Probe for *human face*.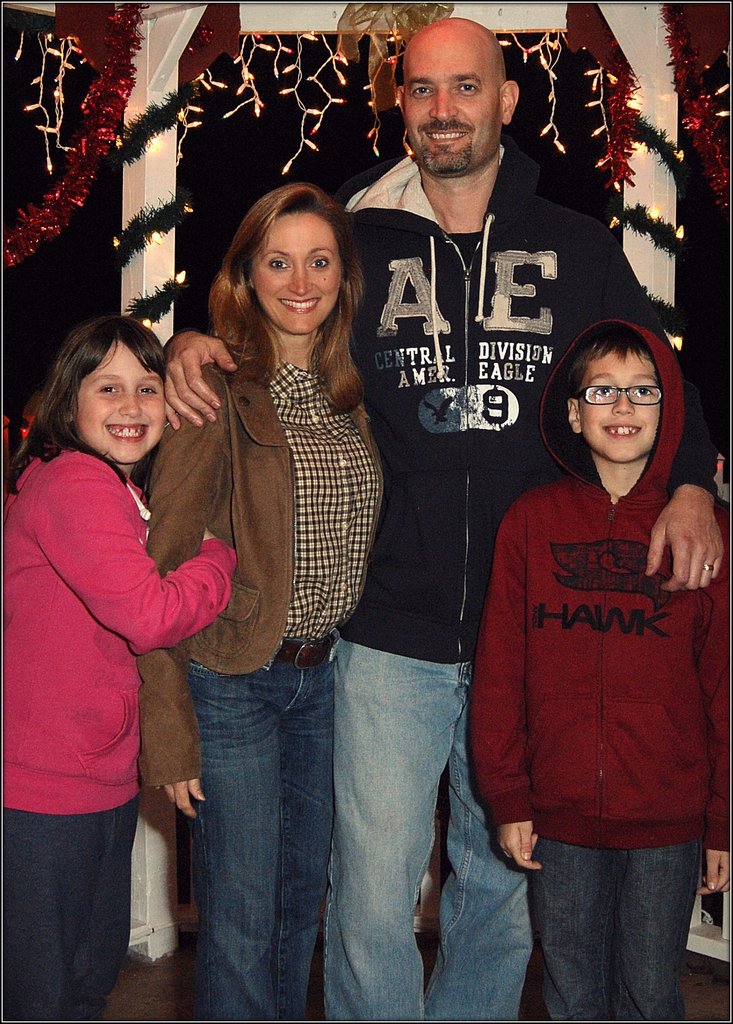
Probe result: 81, 337, 170, 461.
